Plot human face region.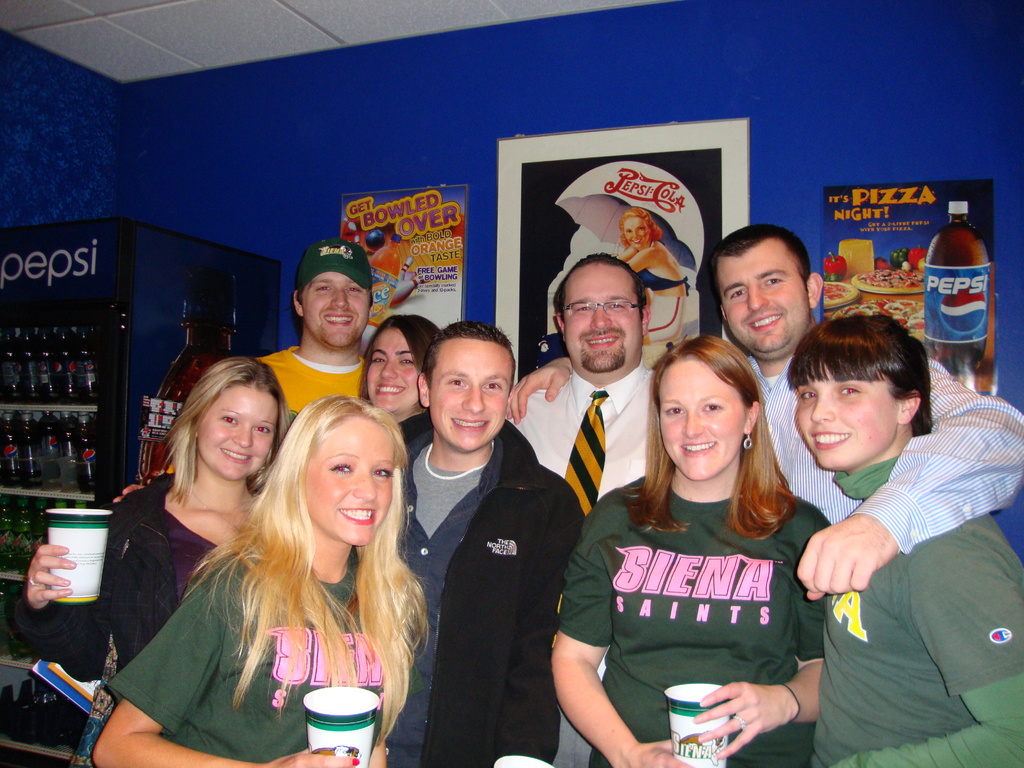
Plotted at BBox(302, 271, 374, 348).
